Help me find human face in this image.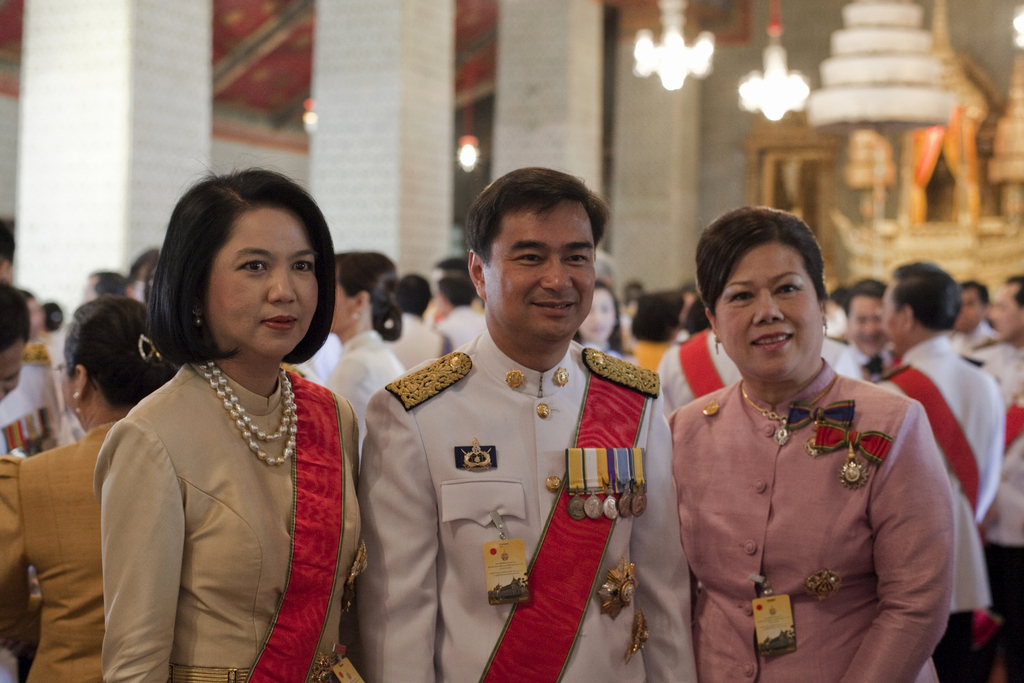
Found it: [45, 329, 92, 428].
